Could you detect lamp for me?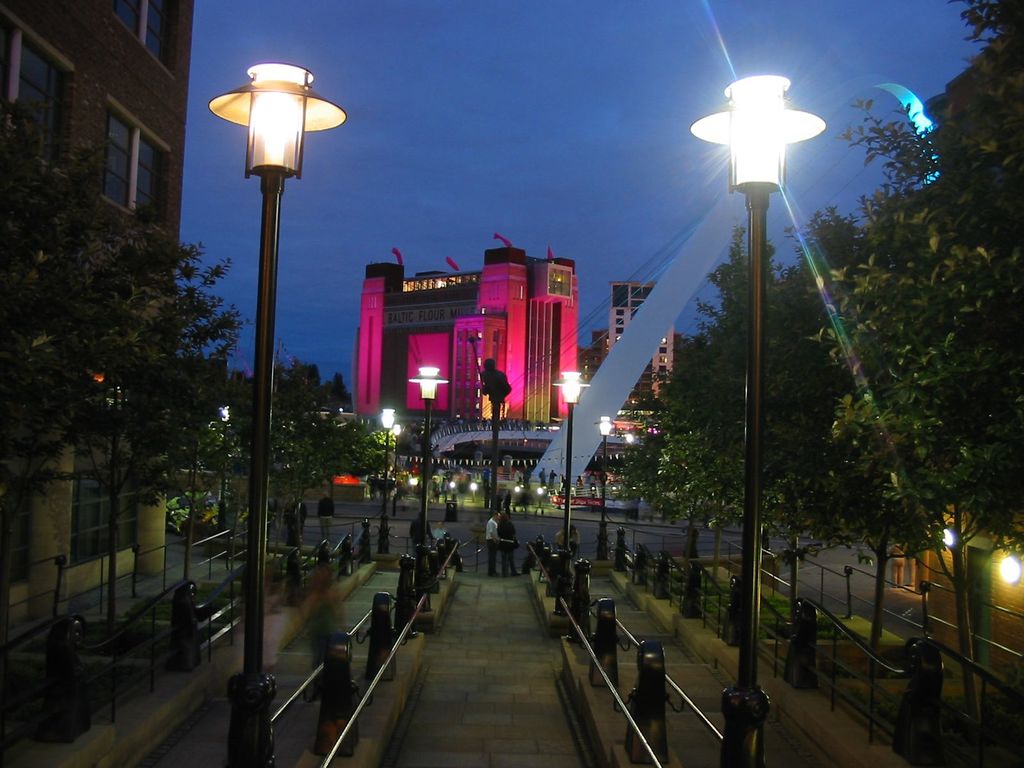
Detection result: <bbox>693, 70, 826, 767</bbox>.
